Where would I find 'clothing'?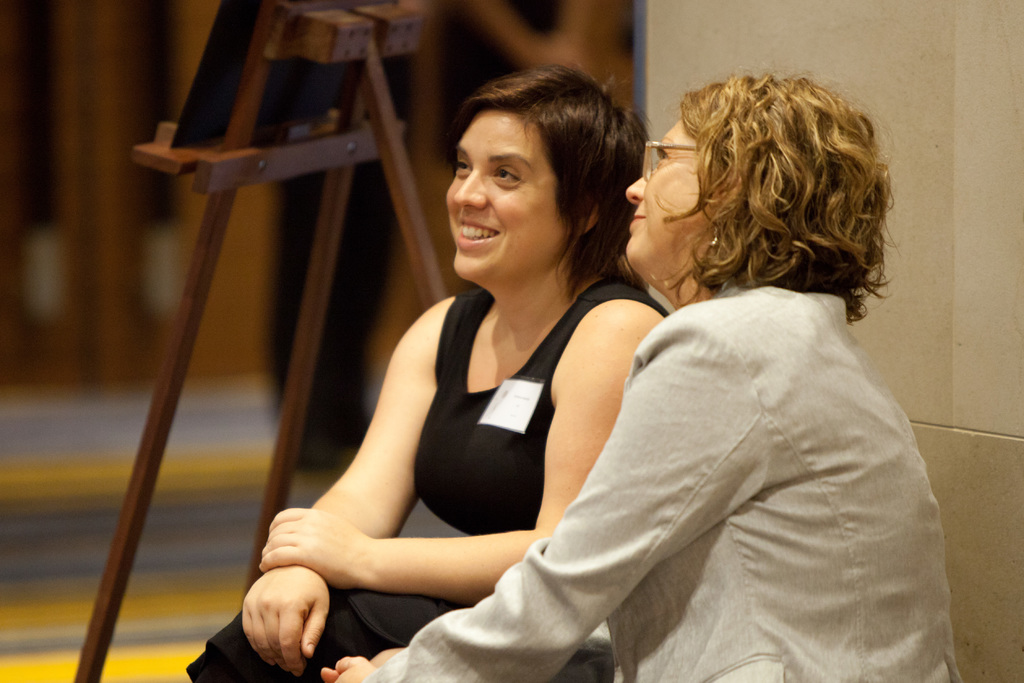
At select_region(365, 277, 961, 682).
